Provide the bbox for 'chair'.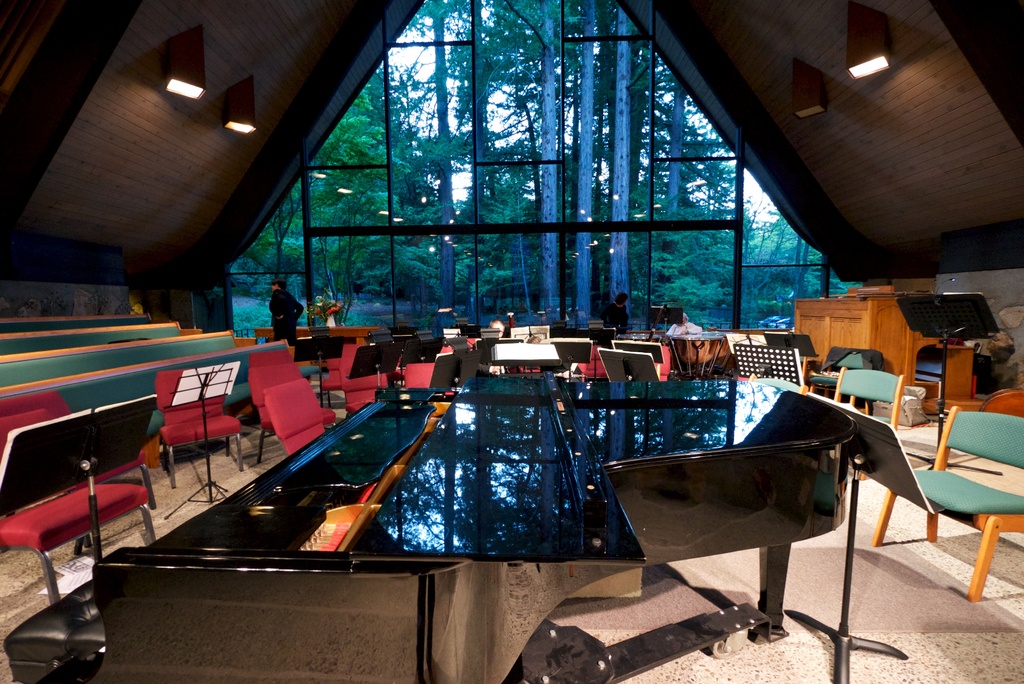
bbox=[835, 371, 900, 488].
